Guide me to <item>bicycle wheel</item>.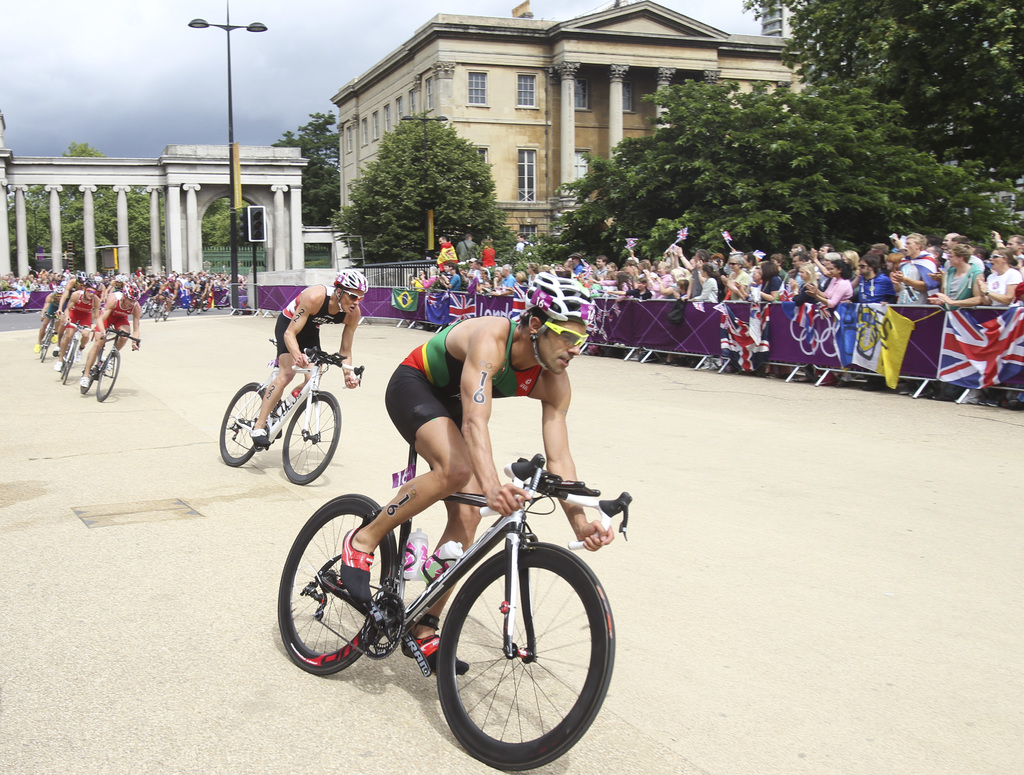
Guidance: bbox(212, 378, 266, 463).
